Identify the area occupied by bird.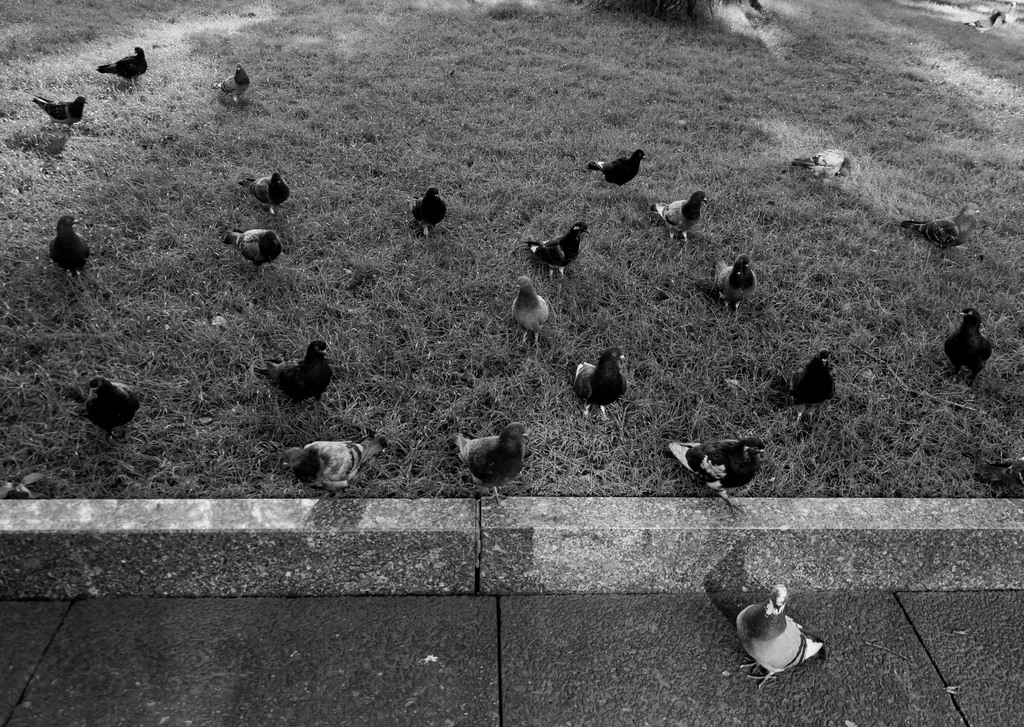
Area: x1=509, y1=275, x2=550, y2=350.
